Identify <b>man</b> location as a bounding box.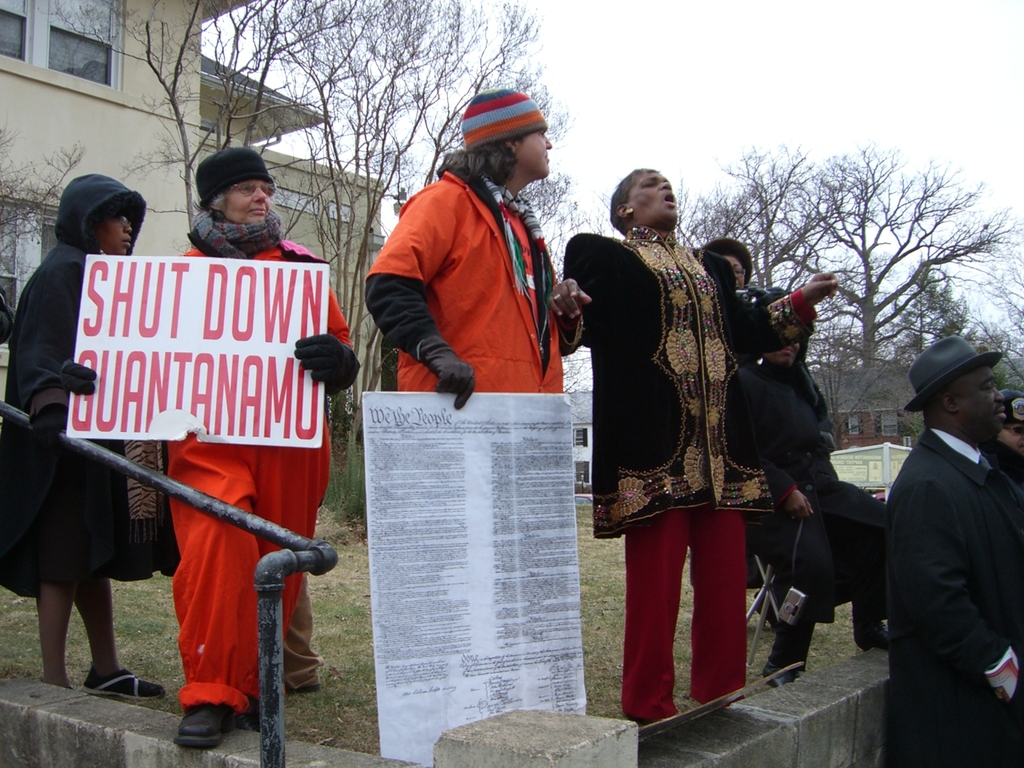
BBox(551, 166, 837, 722).
